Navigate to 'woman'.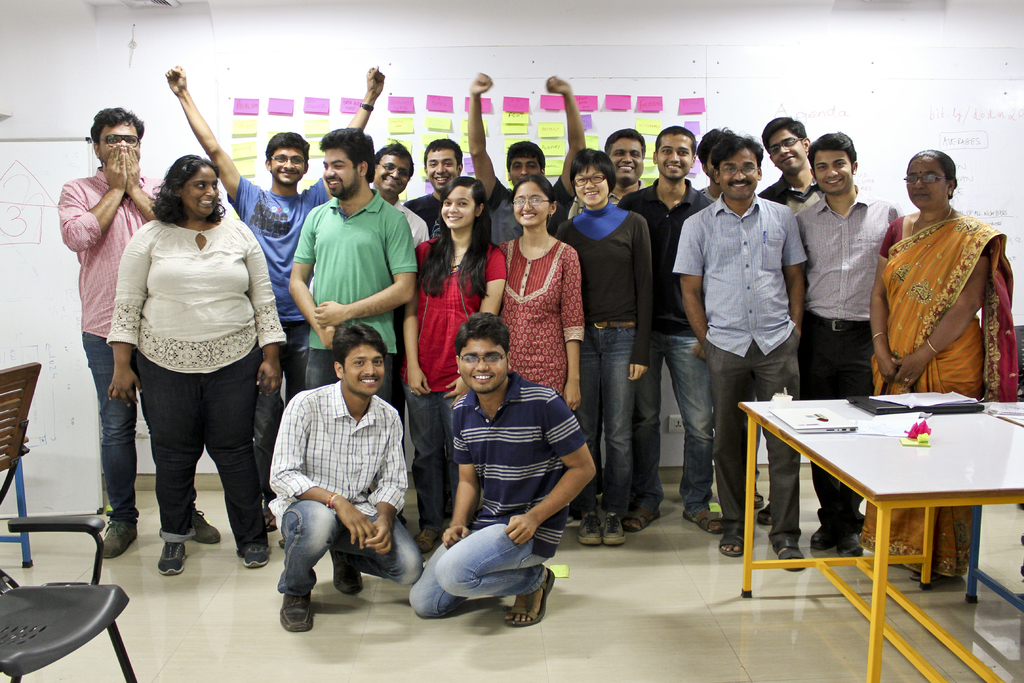
Navigation target: locate(867, 149, 1016, 577).
